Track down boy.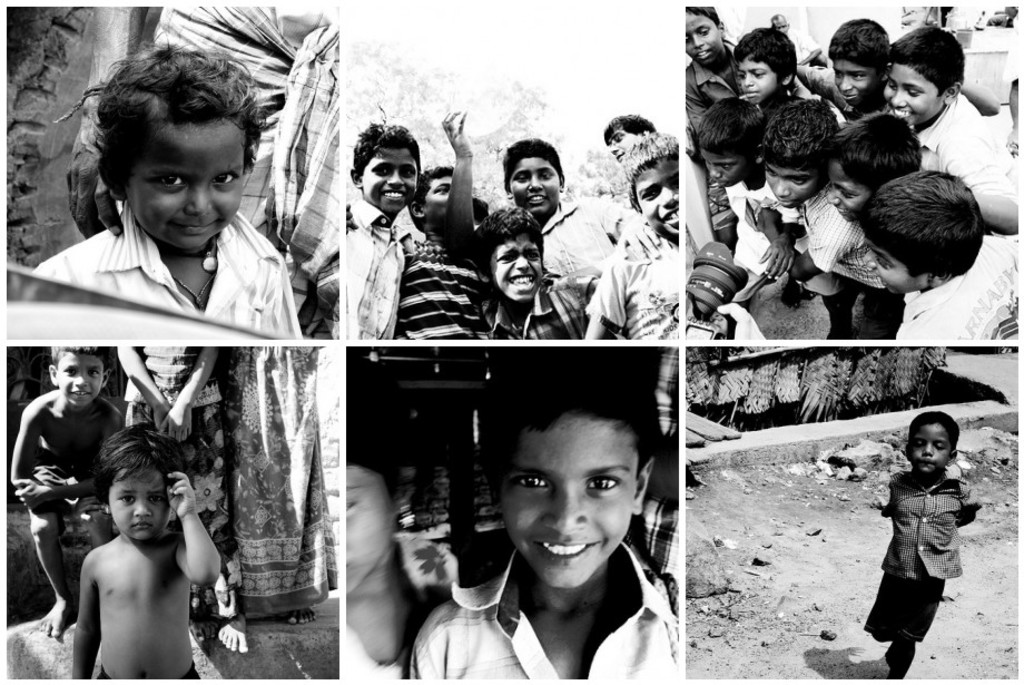
Tracked to [x1=863, y1=413, x2=982, y2=681].
